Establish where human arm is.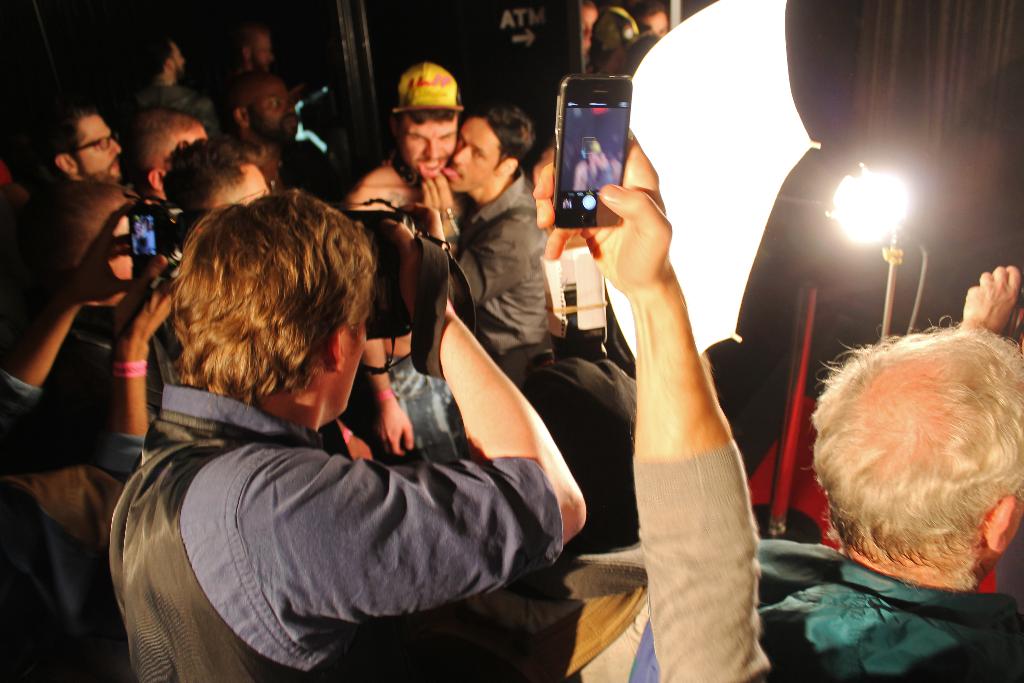
Established at <region>19, 238, 209, 550</region>.
